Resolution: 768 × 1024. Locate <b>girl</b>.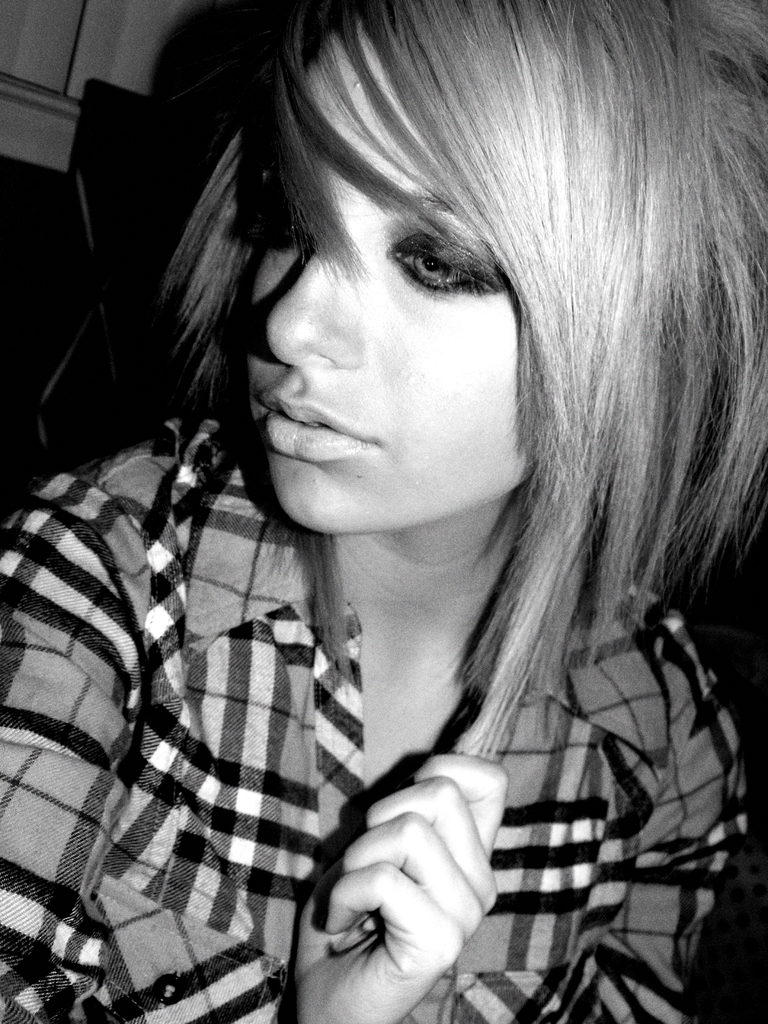
[x1=0, y1=0, x2=765, y2=1023].
